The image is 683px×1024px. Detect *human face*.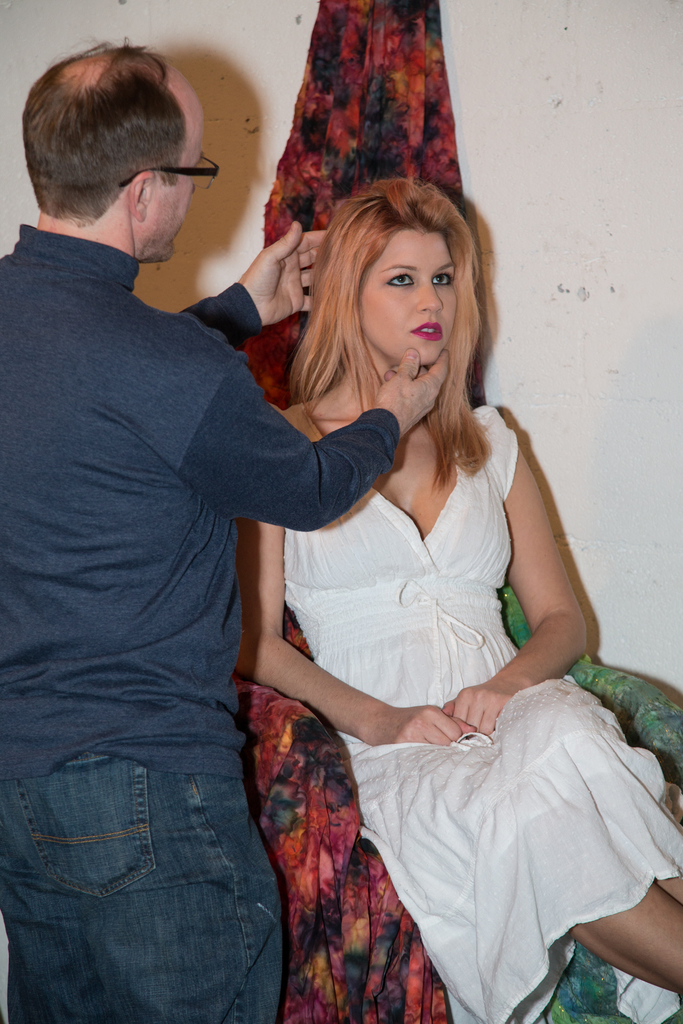
Detection: <region>356, 227, 454, 365</region>.
